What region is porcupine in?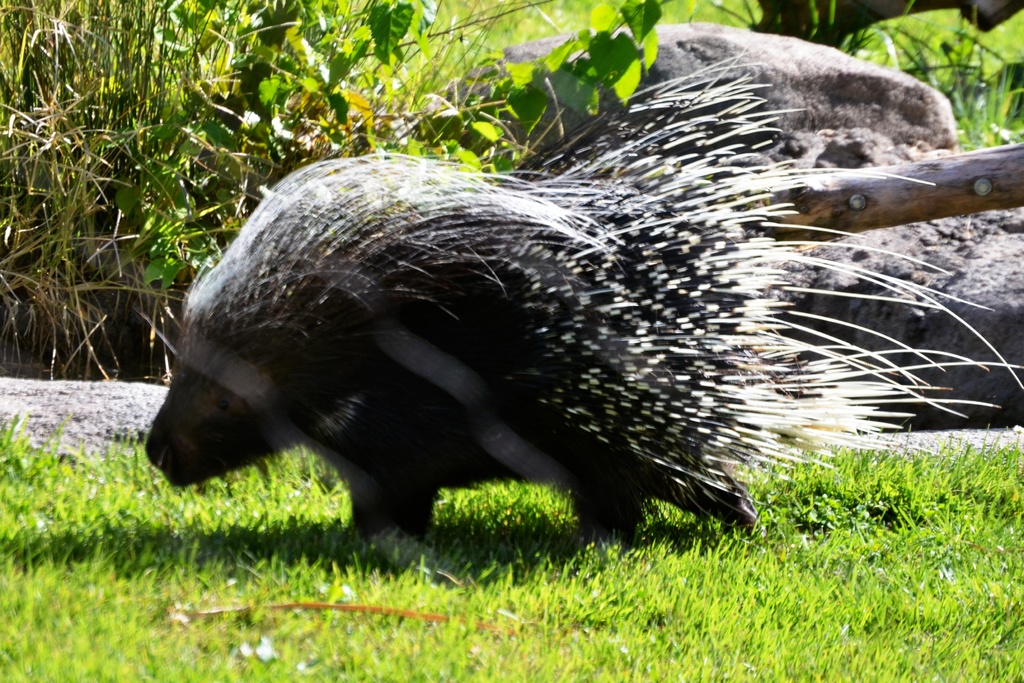
box(146, 46, 1023, 568).
